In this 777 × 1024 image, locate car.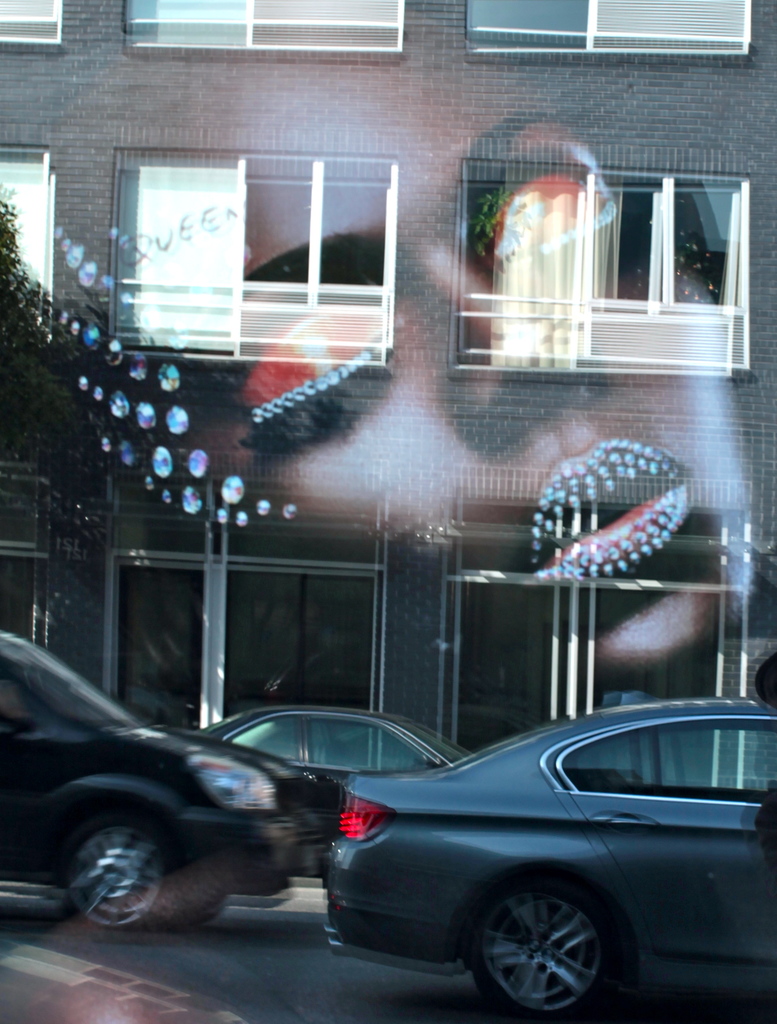
Bounding box: [287, 707, 761, 1007].
